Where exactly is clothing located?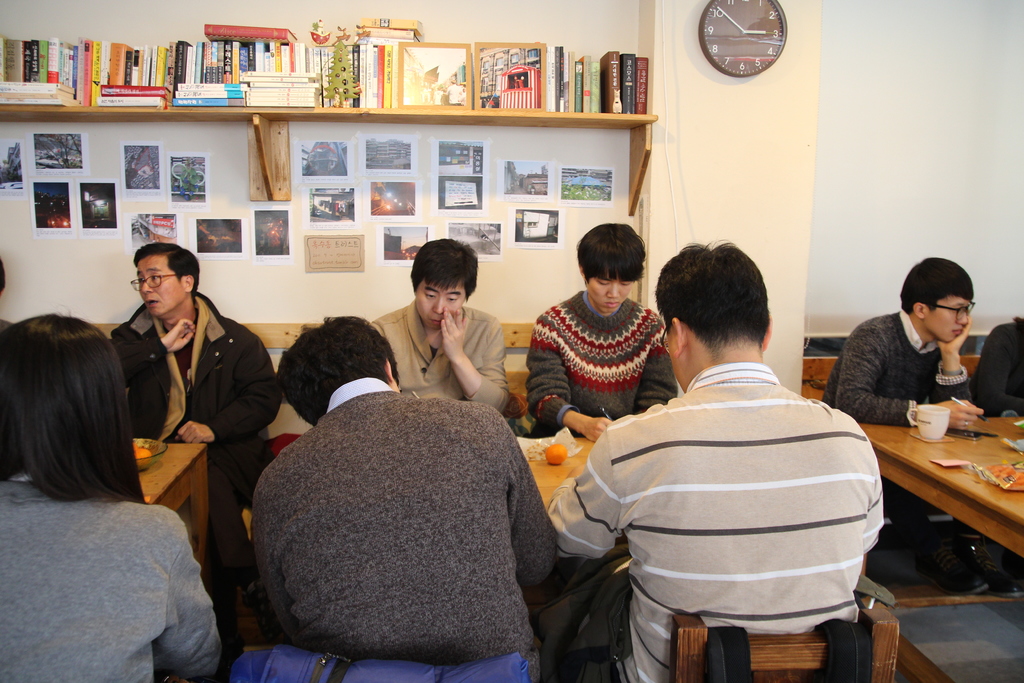
Its bounding box is pyautogui.locateOnScreen(0, 470, 221, 682).
